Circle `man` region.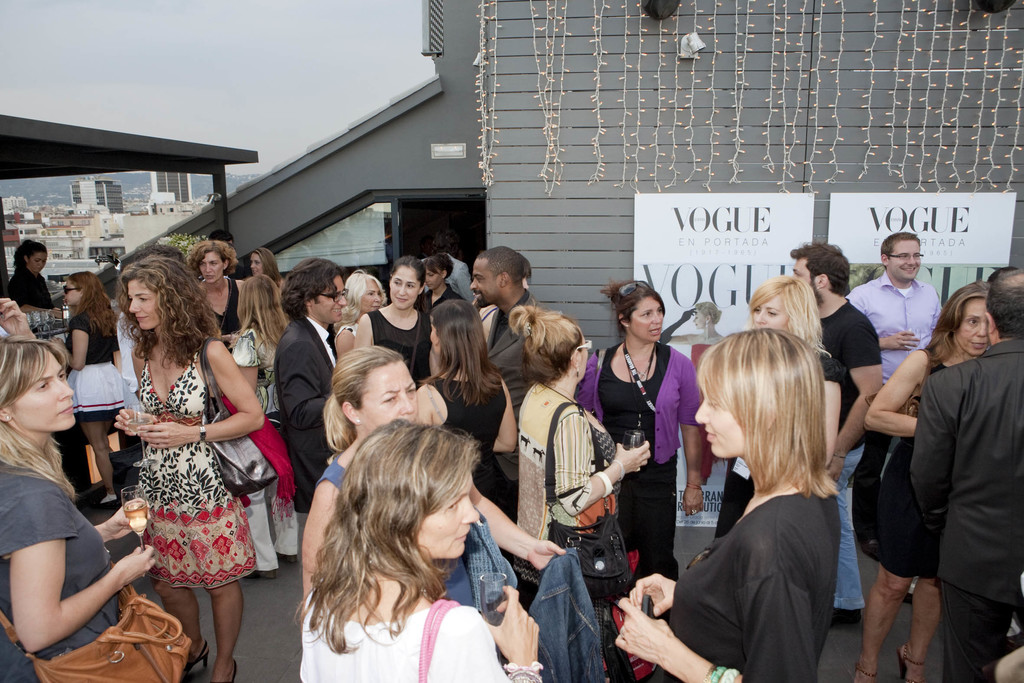
Region: [268, 258, 351, 516].
